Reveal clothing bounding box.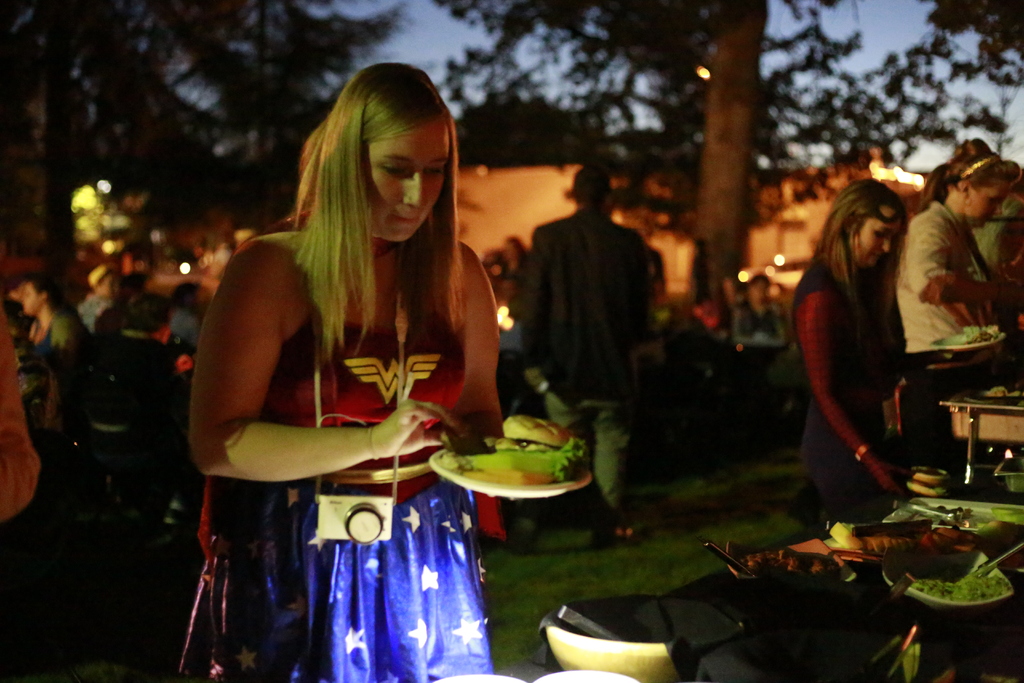
Revealed: detection(803, 256, 902, 527).
